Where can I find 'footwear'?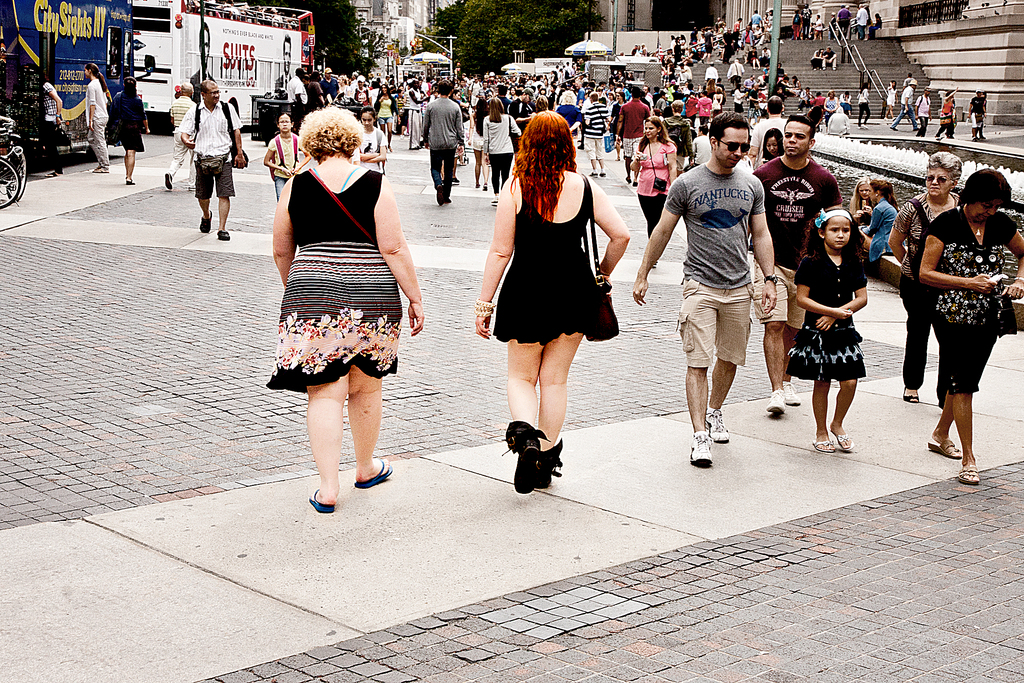
You can find it at [x1=353, y1=454, x2=394, y2=495].
